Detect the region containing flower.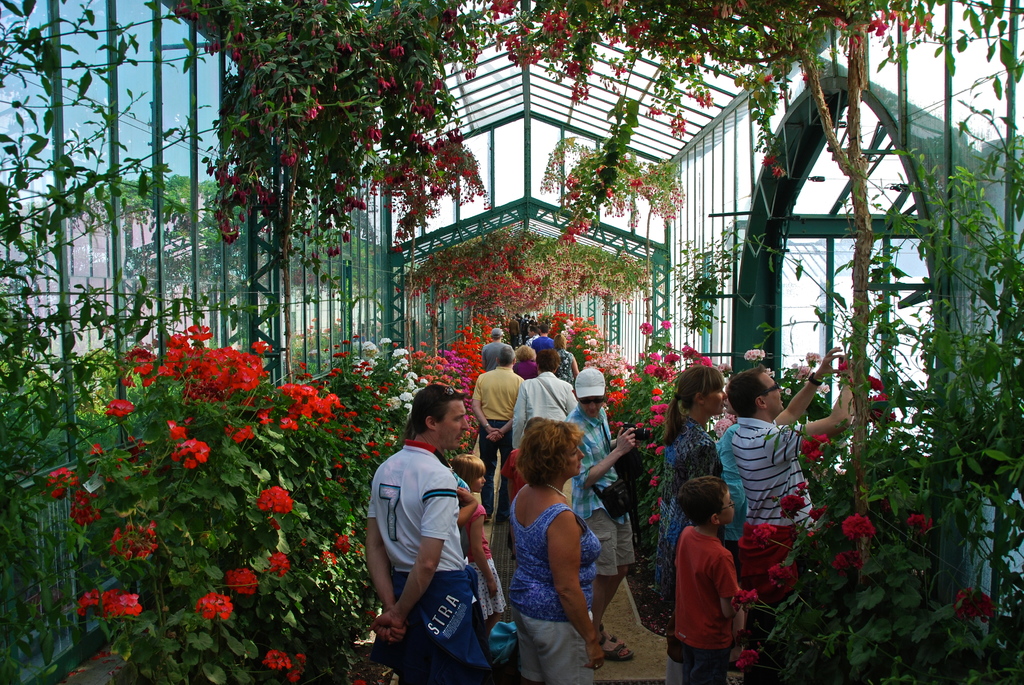
[left=223, top=424, right=253, bottom=441].
